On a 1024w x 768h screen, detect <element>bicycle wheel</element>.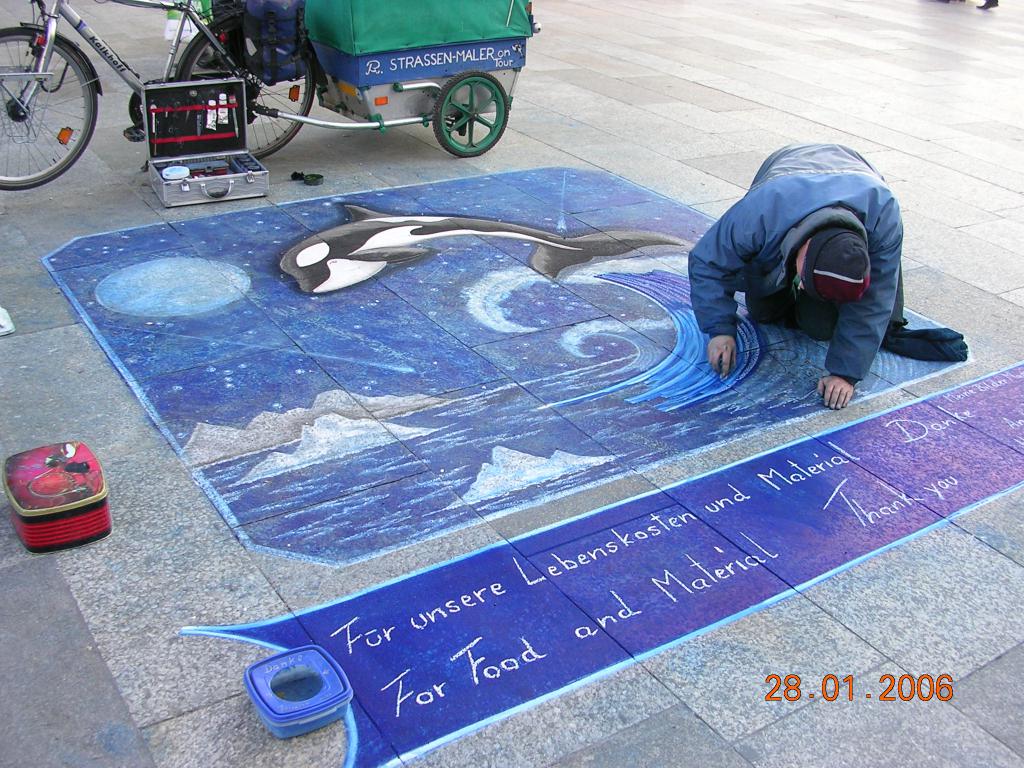
left=0, top=24, right=97, bottom=194.
